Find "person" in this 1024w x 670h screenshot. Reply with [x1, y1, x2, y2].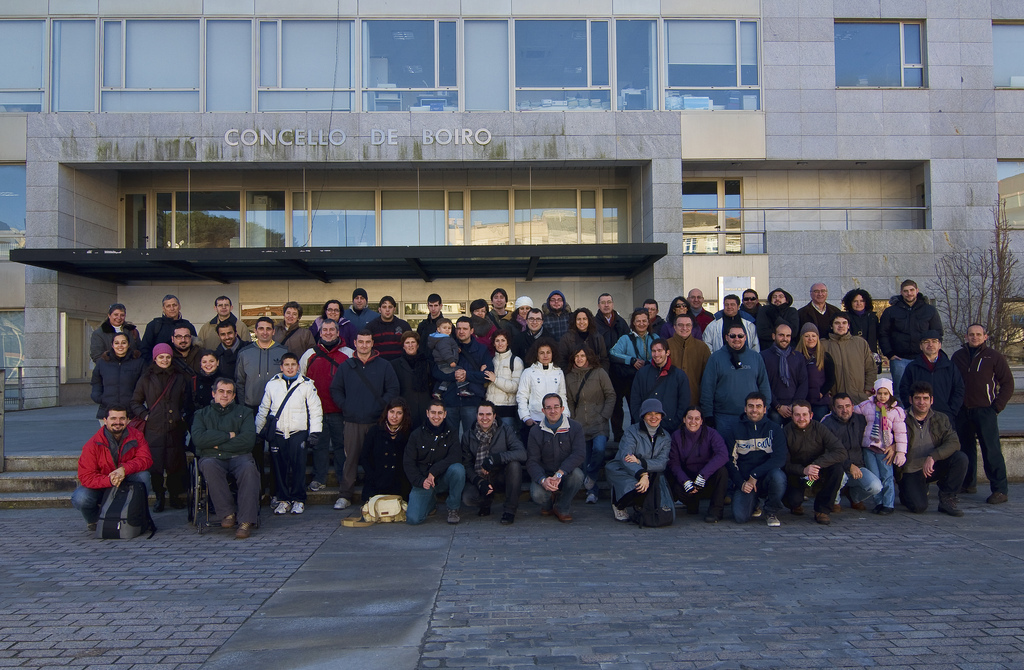
[197, 295, 251, 349].
